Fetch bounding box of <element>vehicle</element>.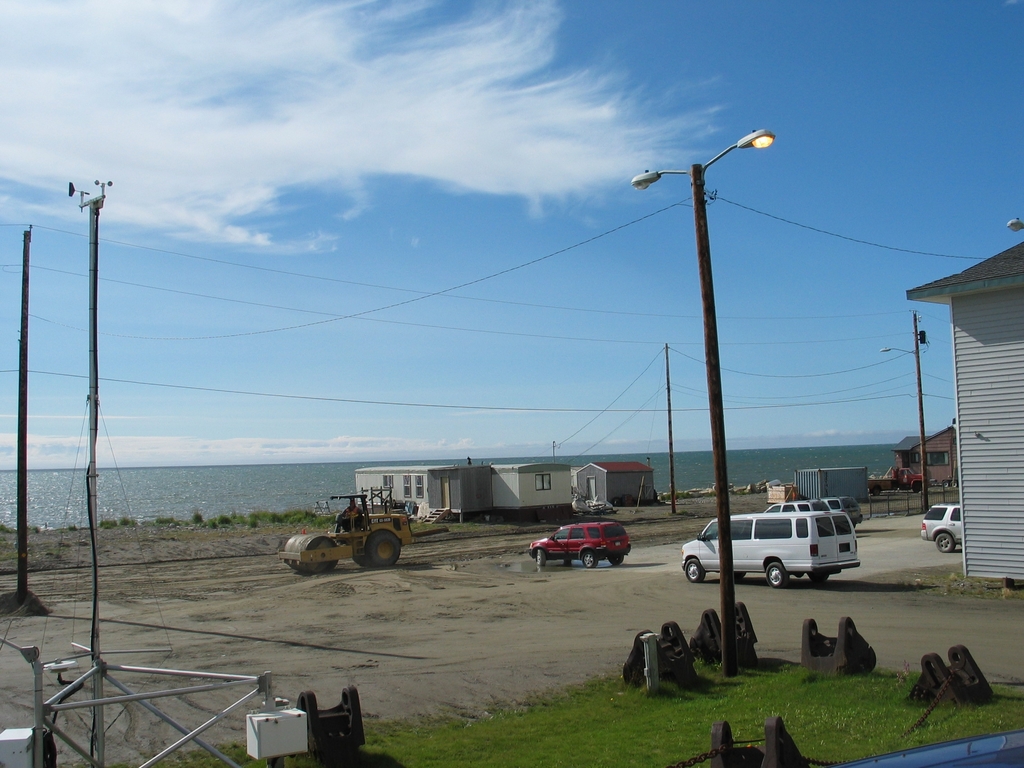
Bbox: locate(817, 499, 865, 532).
